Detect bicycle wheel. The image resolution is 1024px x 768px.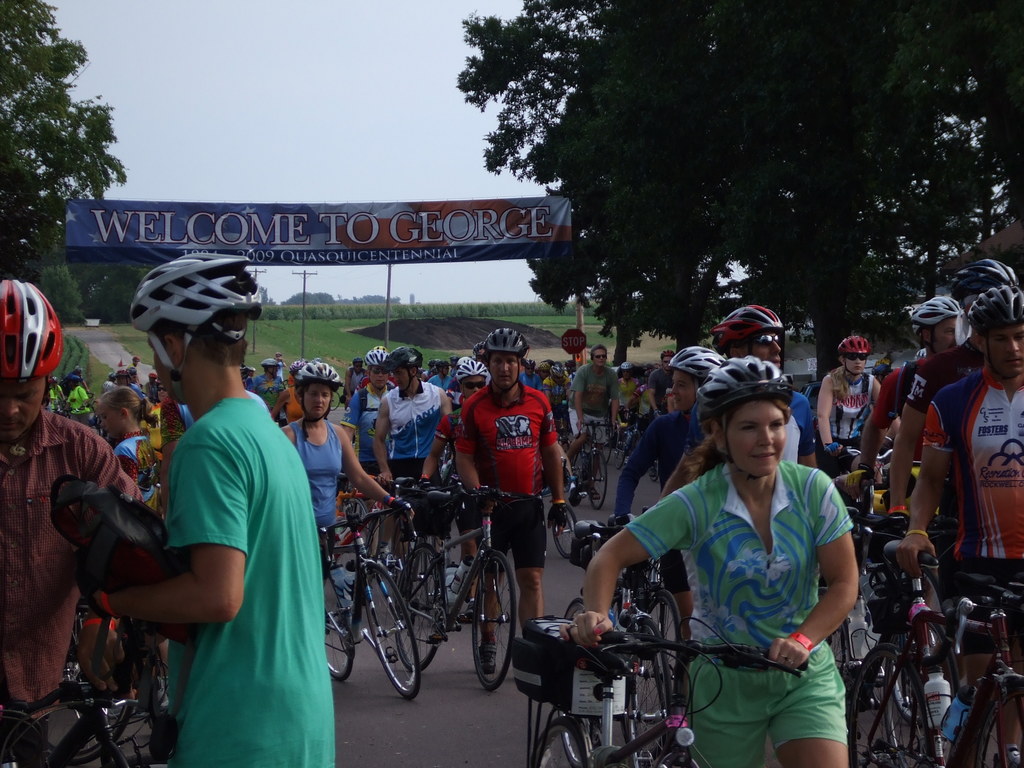
x1=540, y1=719, x2=599, y2=767.
